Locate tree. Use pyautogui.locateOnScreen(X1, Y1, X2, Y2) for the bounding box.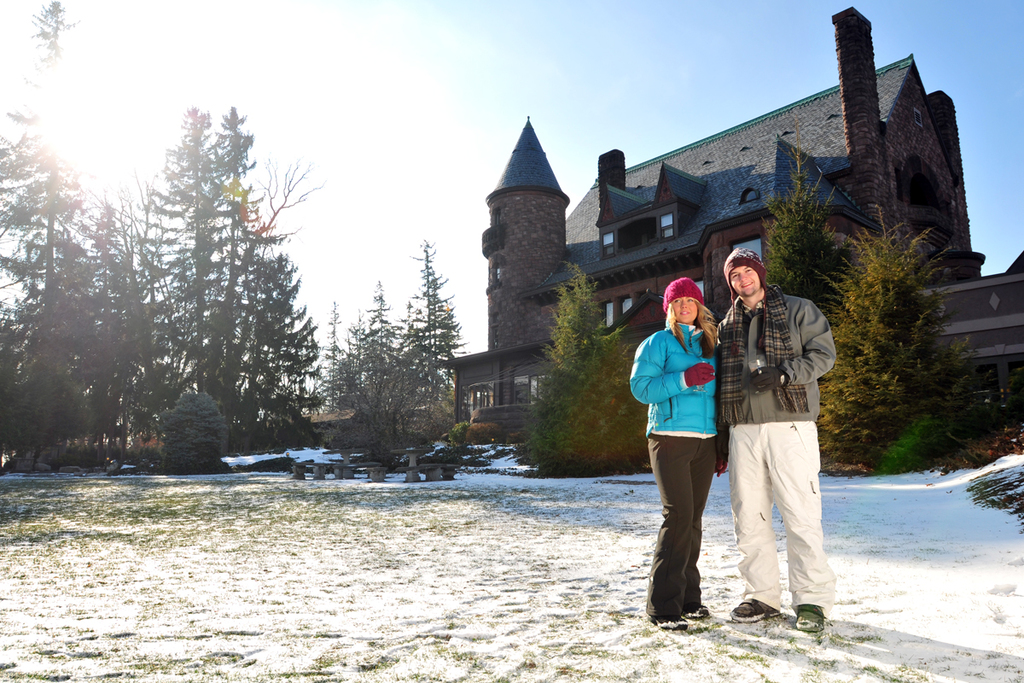
pyautogui.locateOnScreen(0, 182, 140, 473).
